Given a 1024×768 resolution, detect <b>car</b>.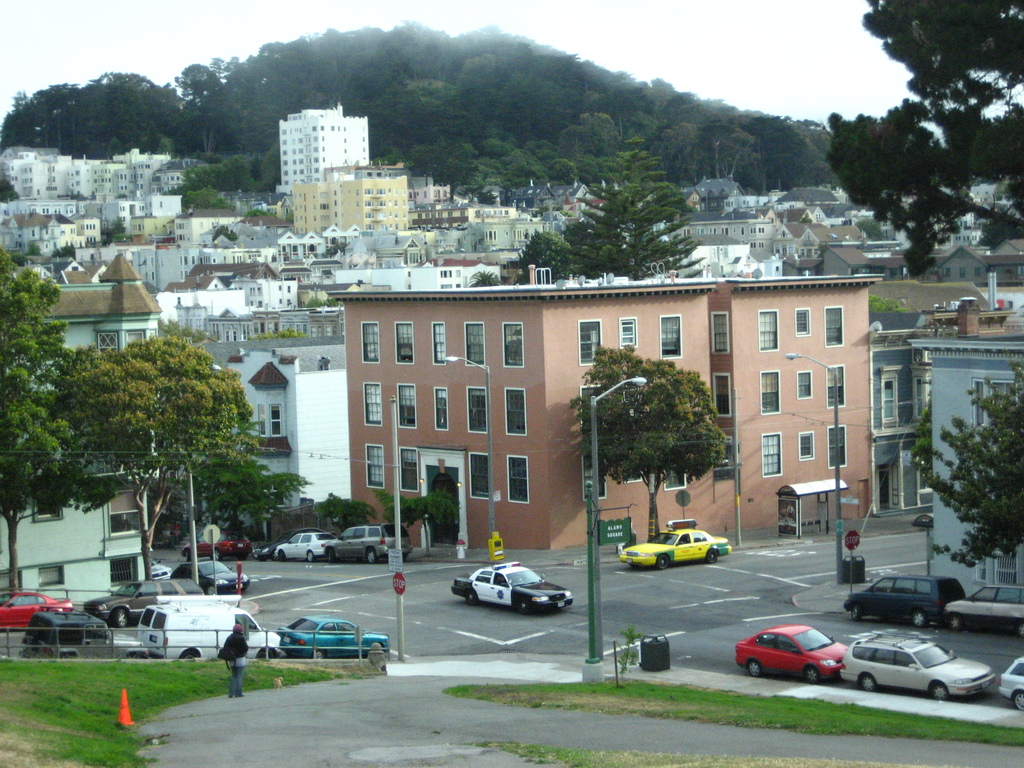
448:559:571:620.
